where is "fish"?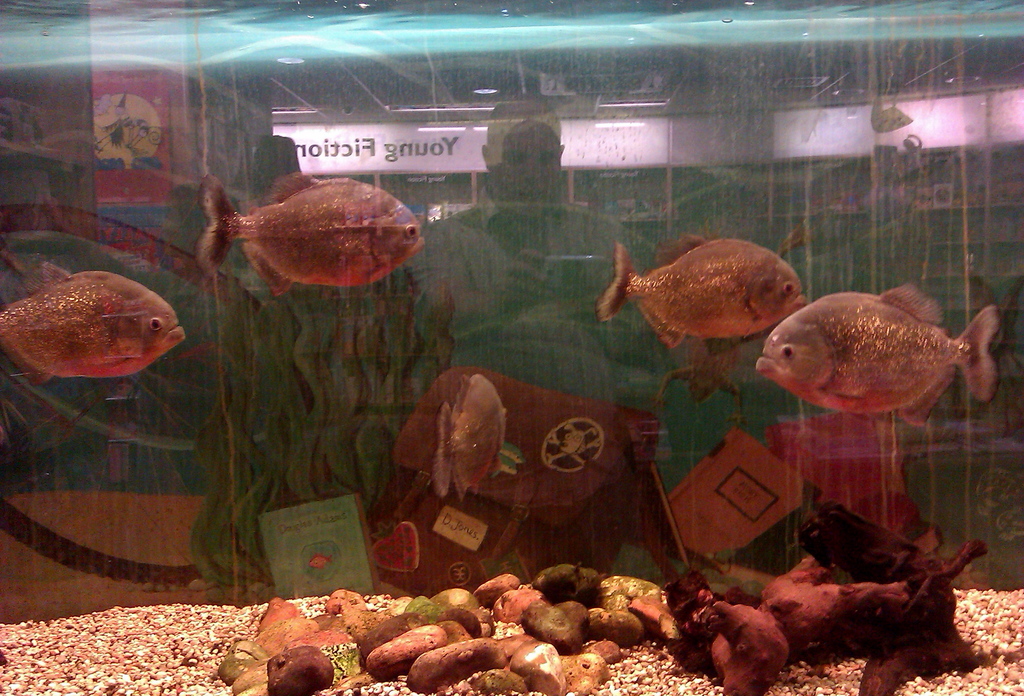
box(0, 258, 190, 390).
